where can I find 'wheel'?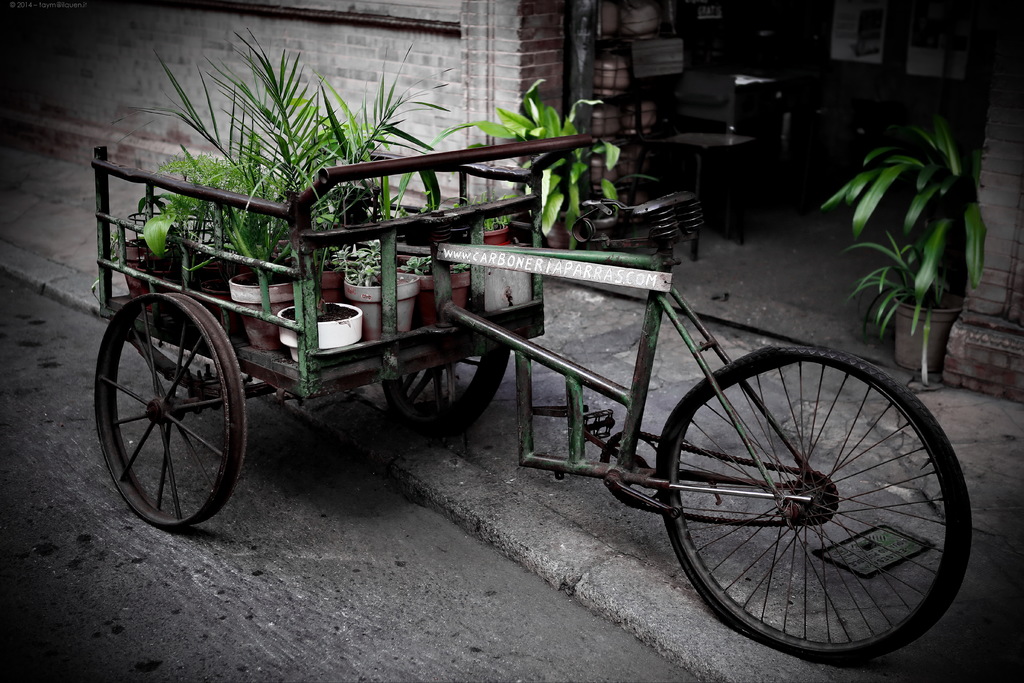
You can find it at {"x1": 657, "y1": 347, "x2": 975, "y2": 661}.
